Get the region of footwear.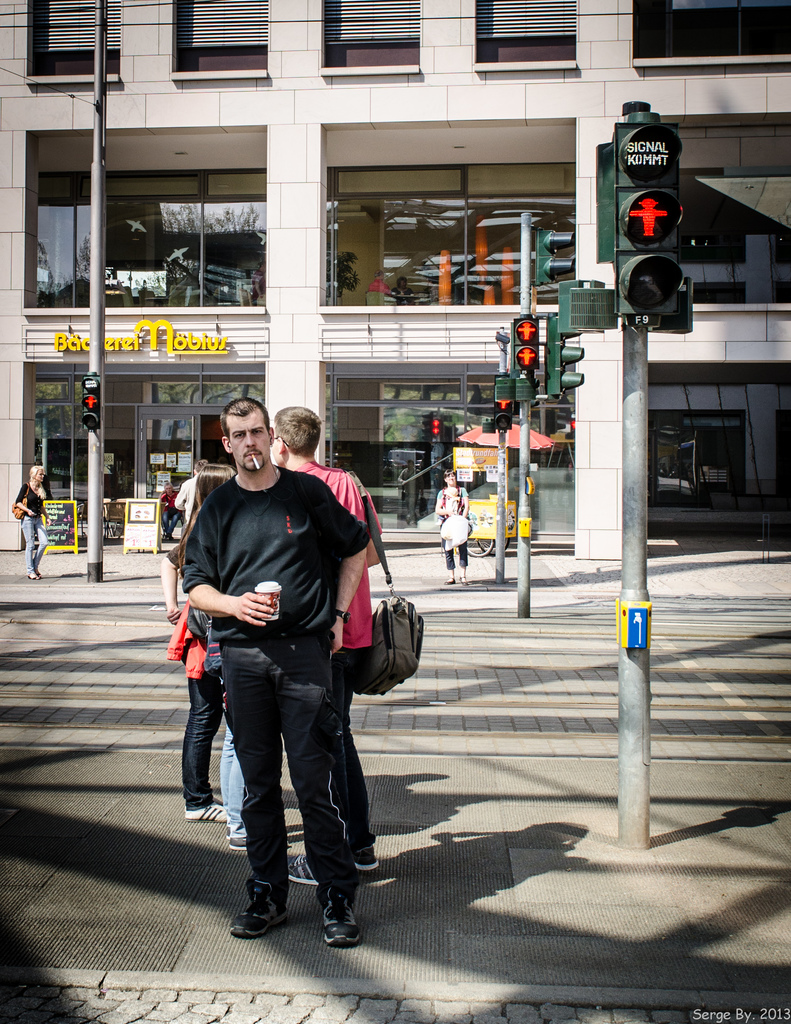
459/577/467/586.
